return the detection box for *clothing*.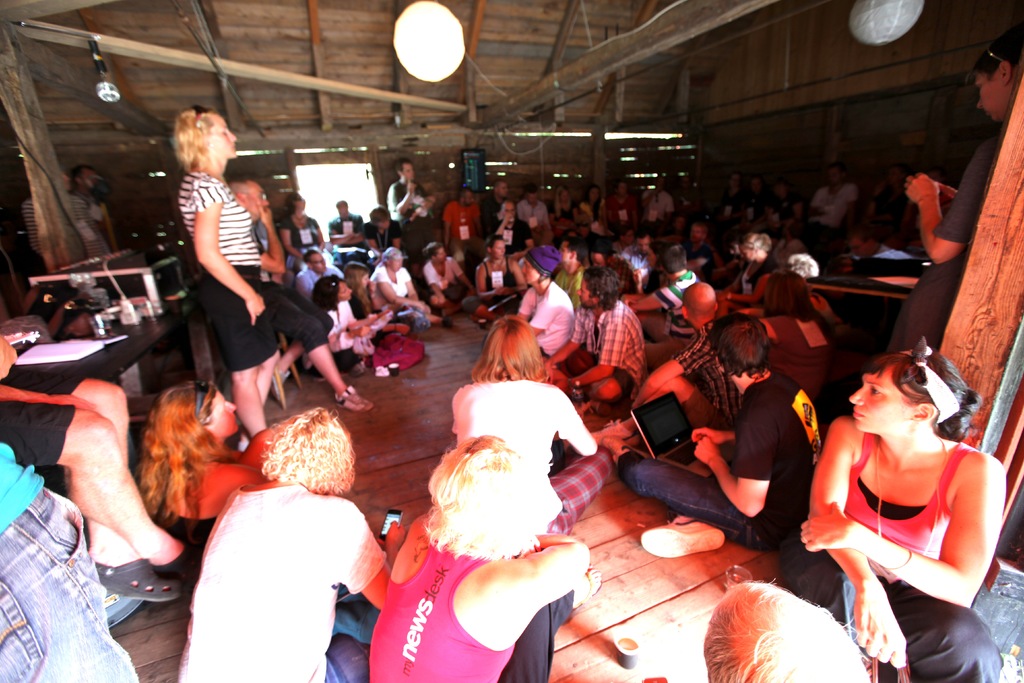
bbox=(615, 247, 655, 285).
